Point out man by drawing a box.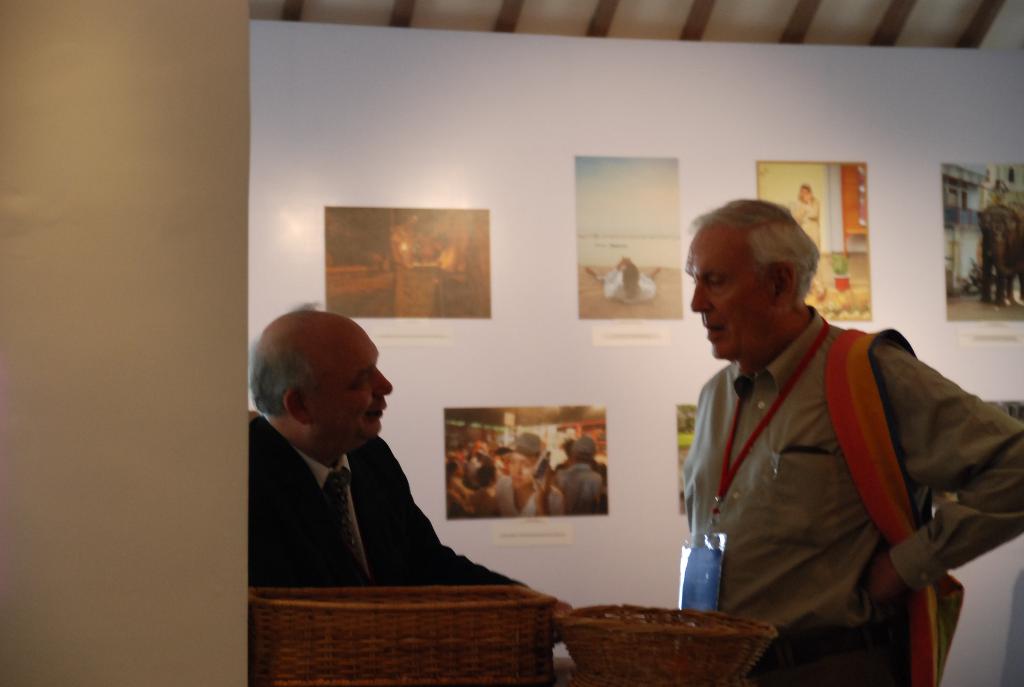
<bbox>646, 198, 998, 680</bbox>.
